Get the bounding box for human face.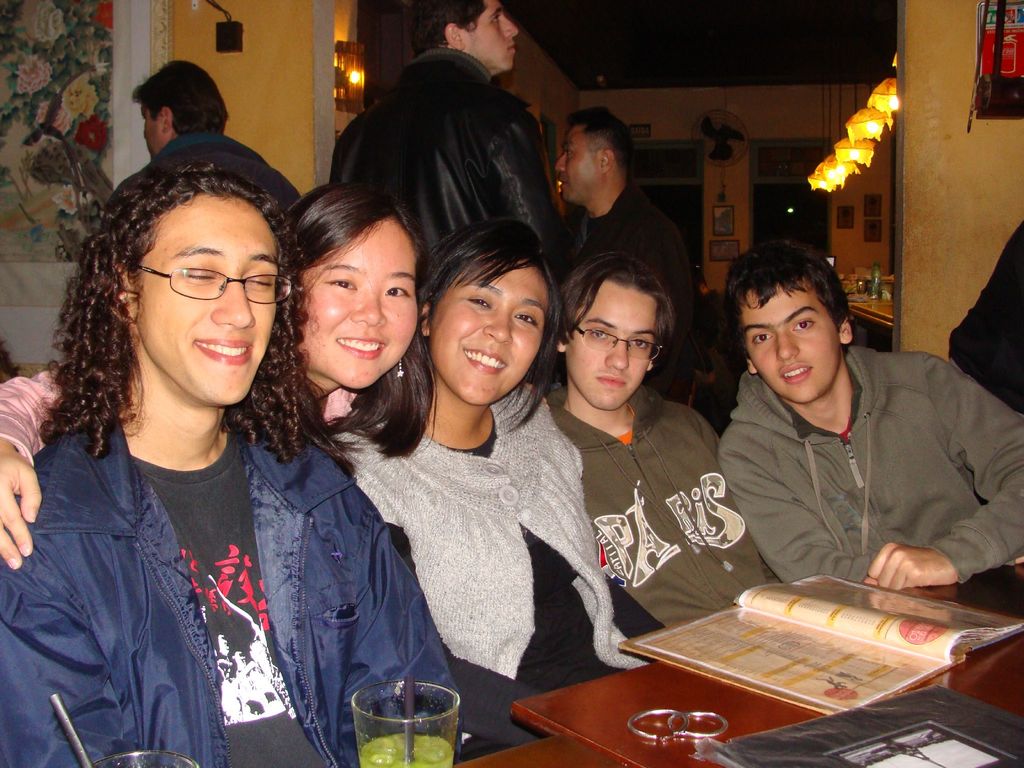
300,213,422,392.
